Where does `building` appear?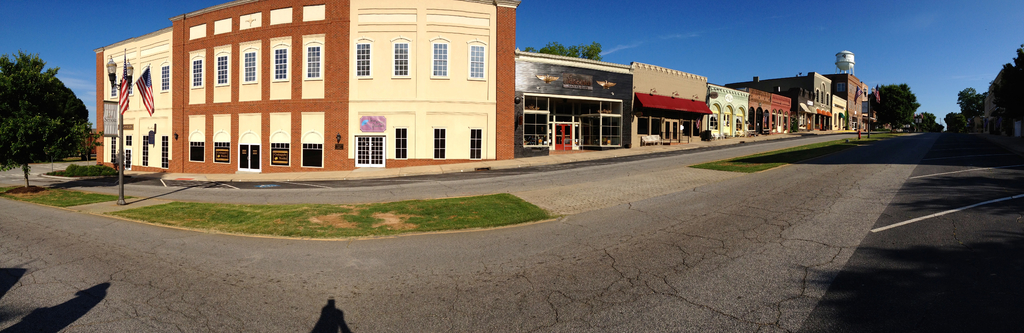
Appears at <region>814, 72, 877, 133</region>.
